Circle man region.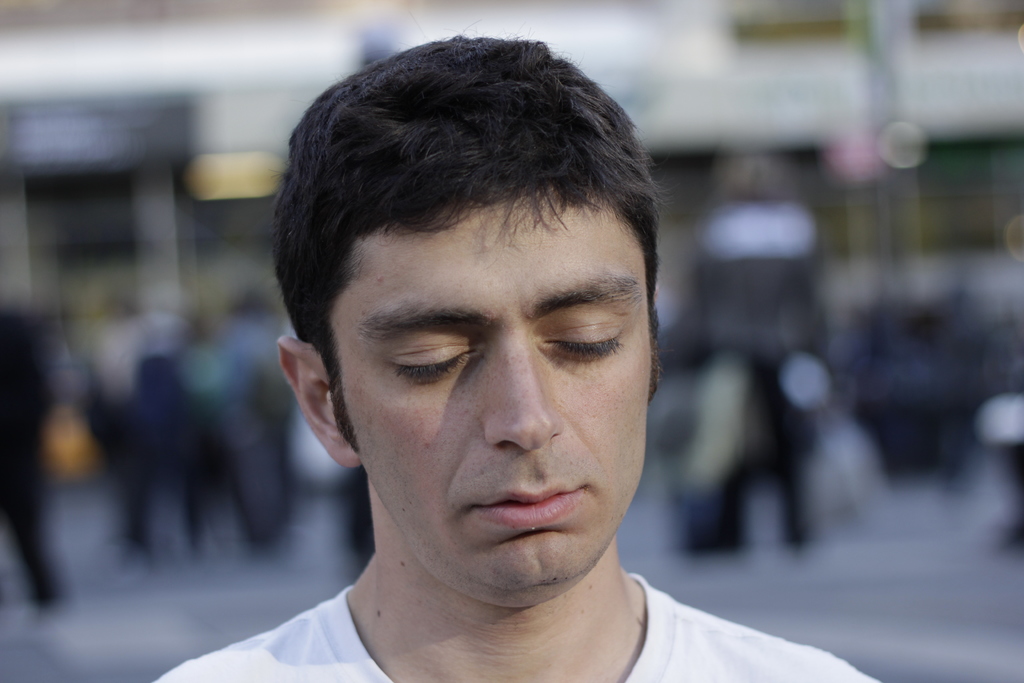
Region: bbox(146, 23, 890, 682).
